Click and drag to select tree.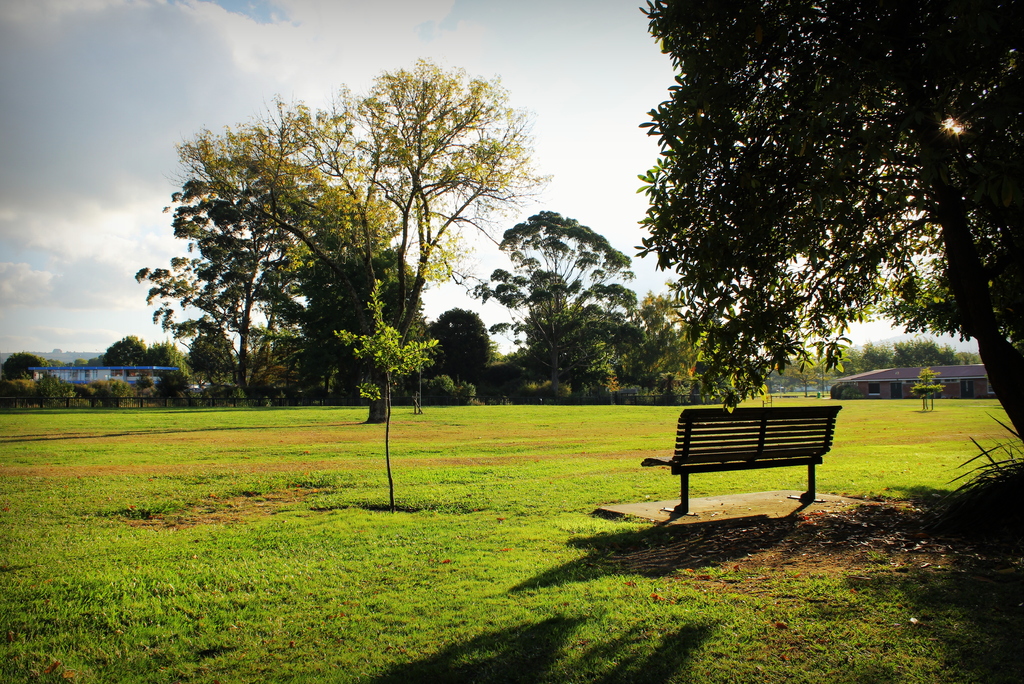
Selection: box(468, 211, 653, 410).
